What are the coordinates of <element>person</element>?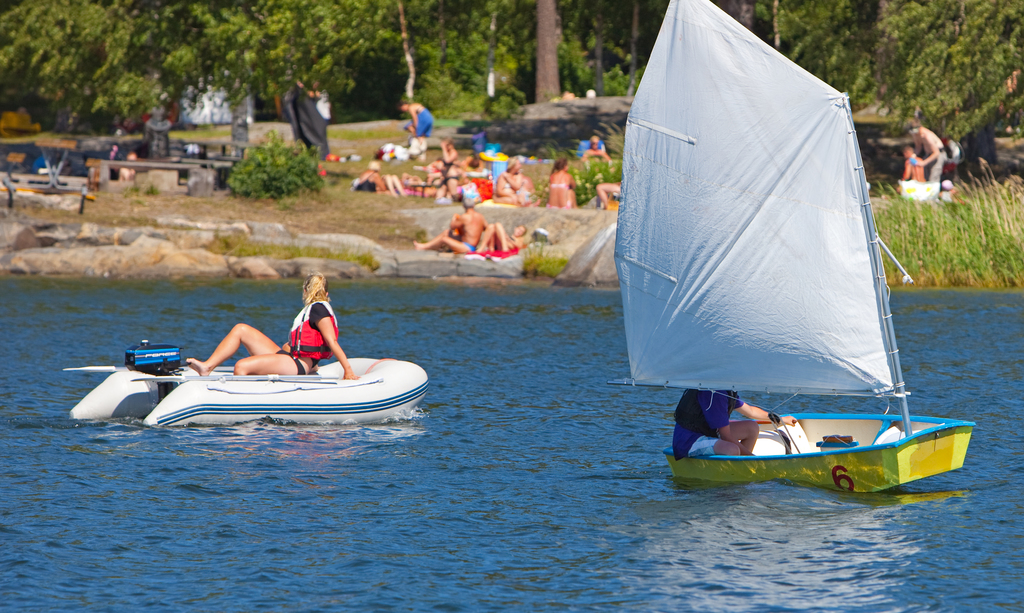
left=483, top=154, right=540, bottom=211.
